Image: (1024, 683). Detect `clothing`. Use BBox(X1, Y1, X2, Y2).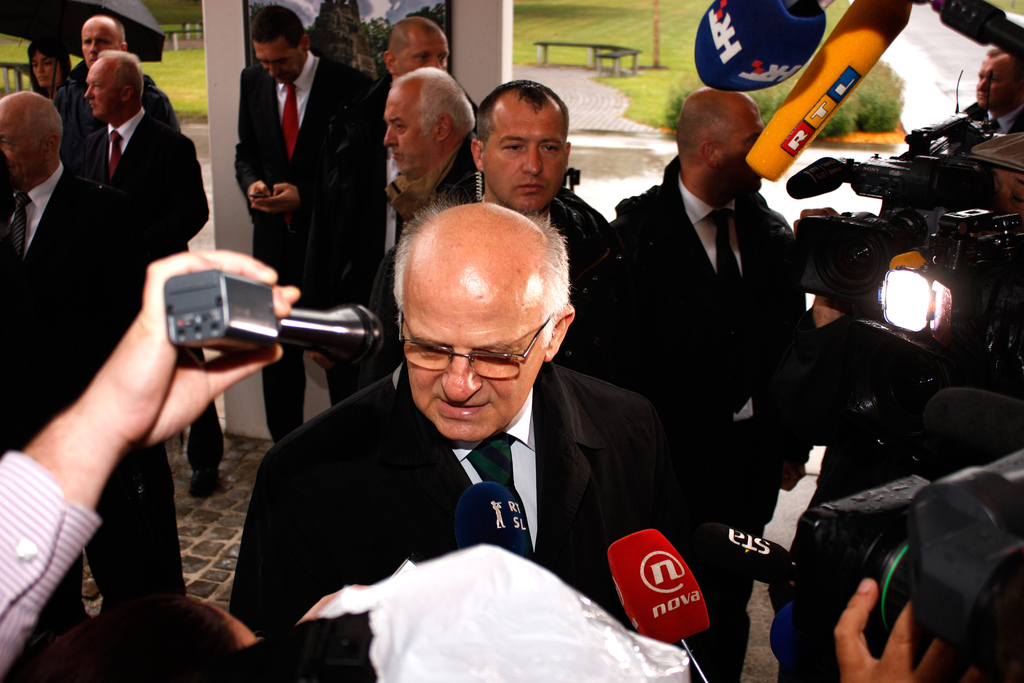
BBox(744, 308, 986, 682).
